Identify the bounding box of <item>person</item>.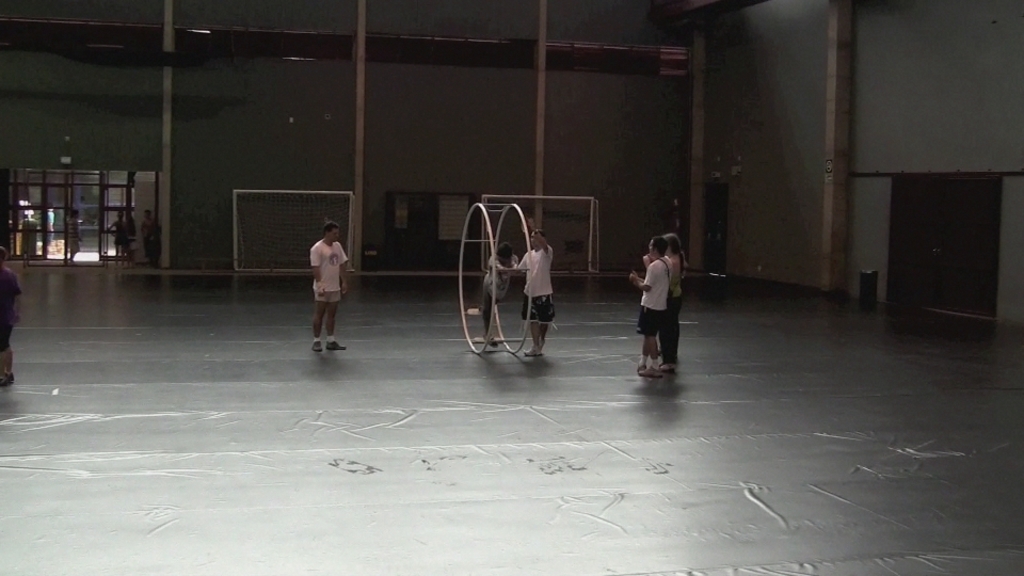
307/220/348/354.
